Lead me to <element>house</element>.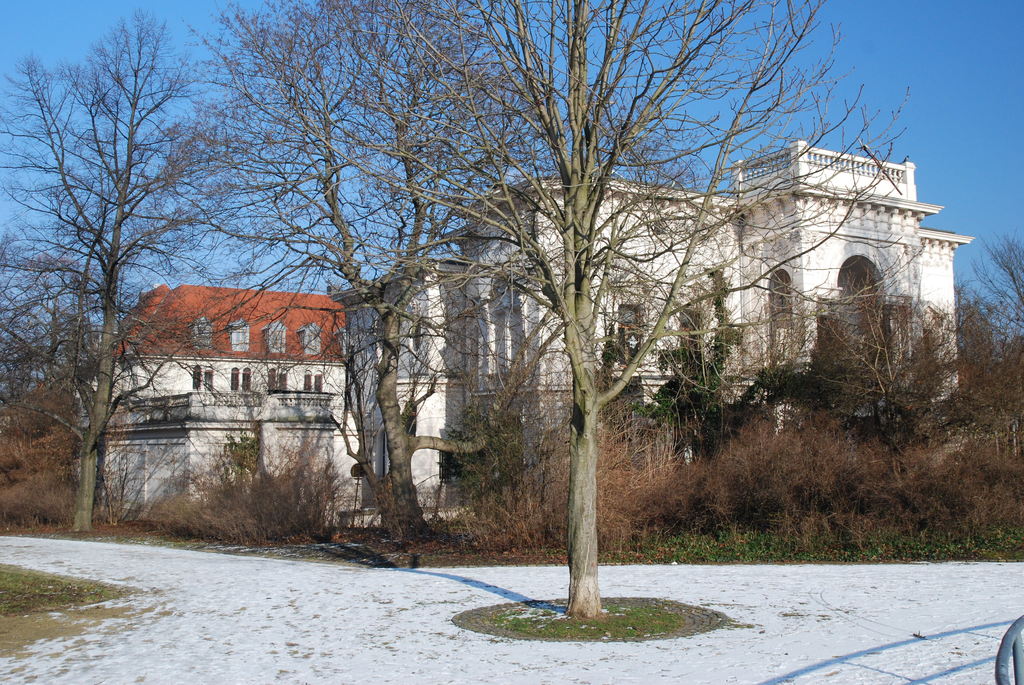
Lead to l=69, t=278, r=355, b=420.
